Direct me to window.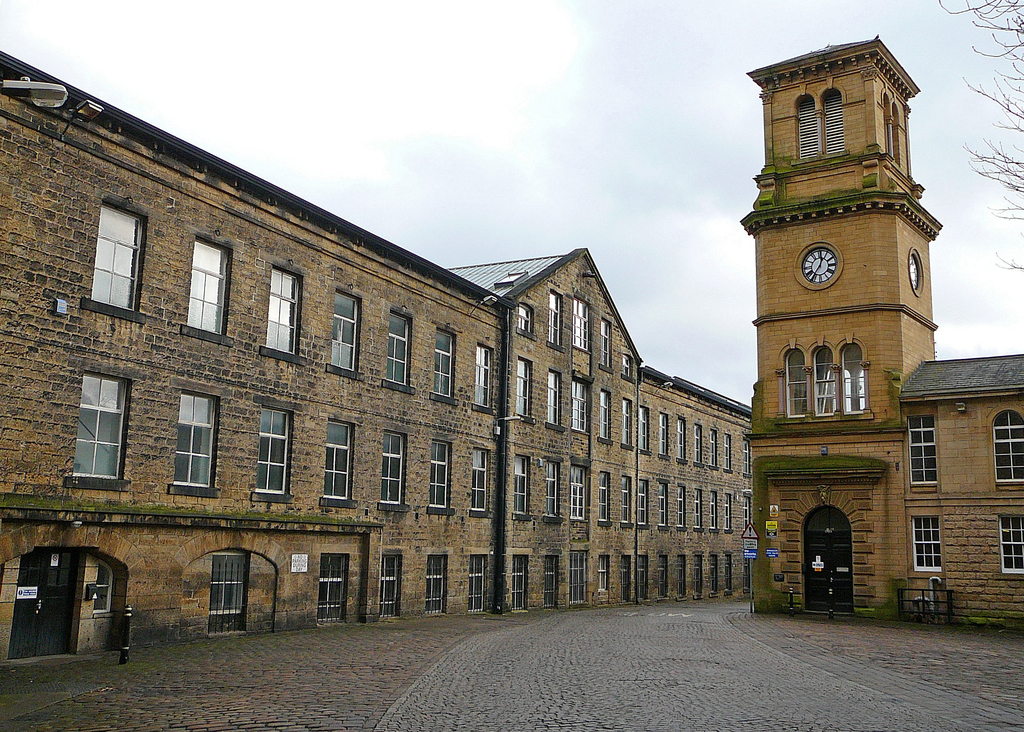
Direction: 600, 483, 608, 524.
